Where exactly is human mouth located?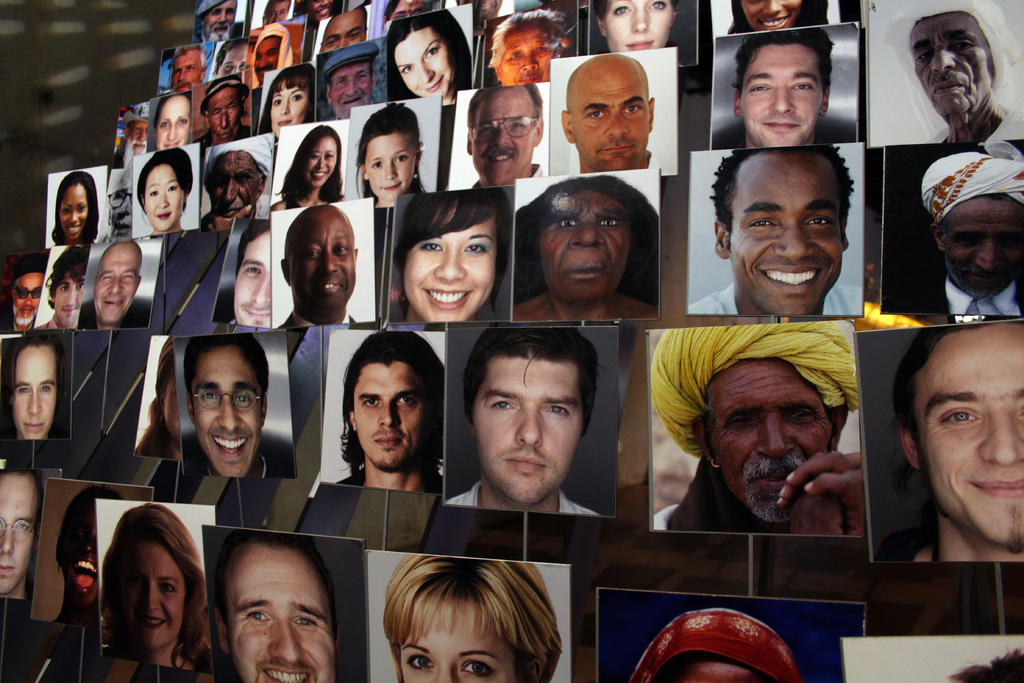
Its bounding box is 375,431,404,451.
